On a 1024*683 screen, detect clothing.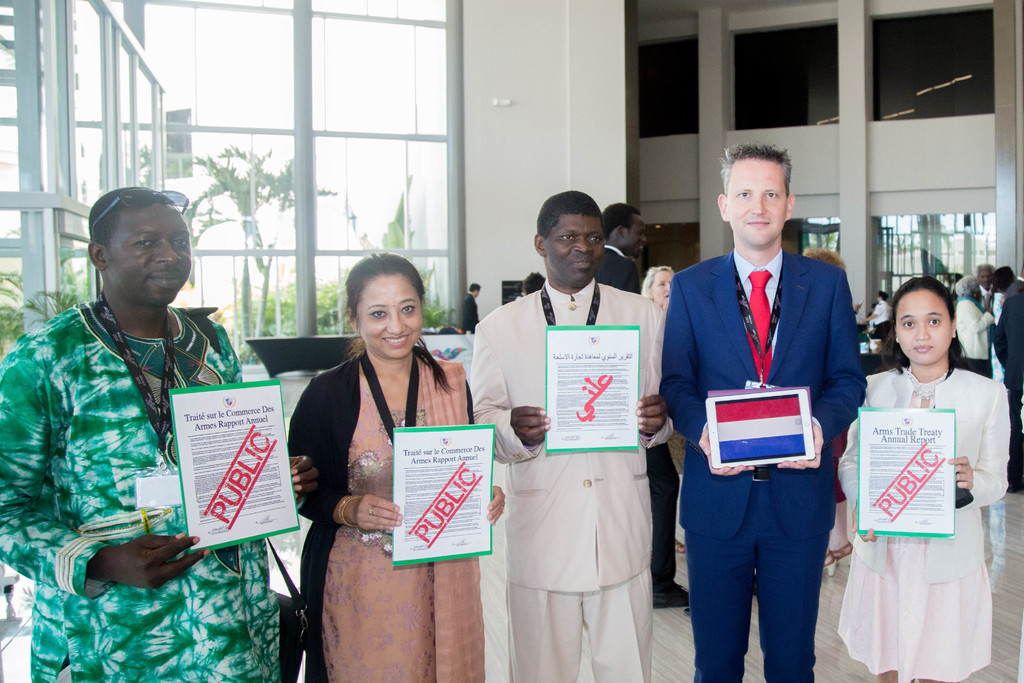
bbox=(652, 444, 679, 583).
